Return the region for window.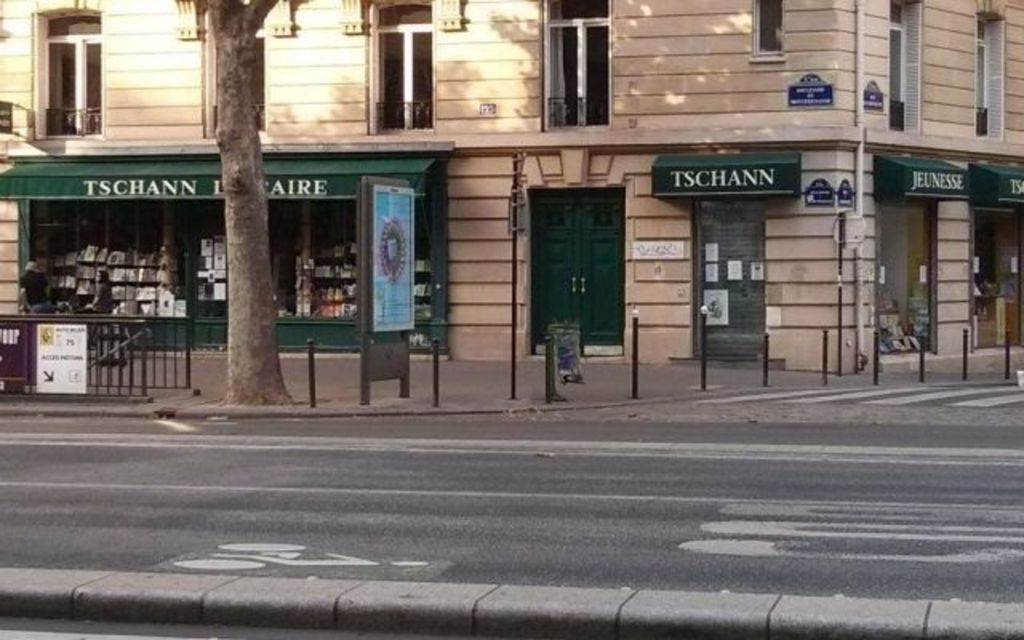
<box>974,16,1006,142</box>.
